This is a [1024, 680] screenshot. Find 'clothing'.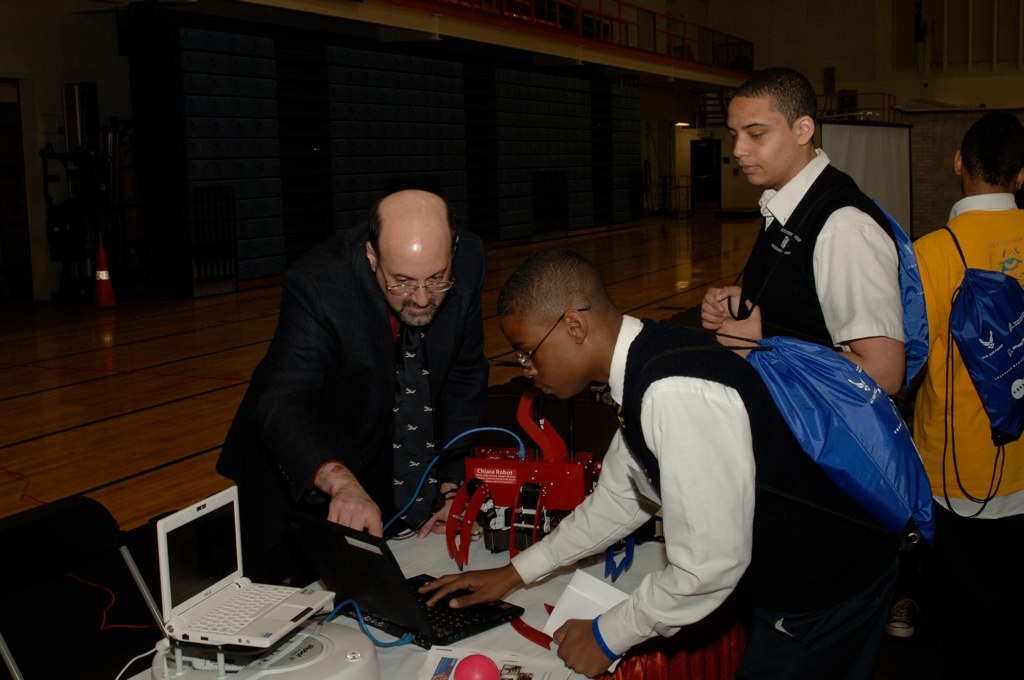
Bounding box: region(212, 238, 498, 547).
